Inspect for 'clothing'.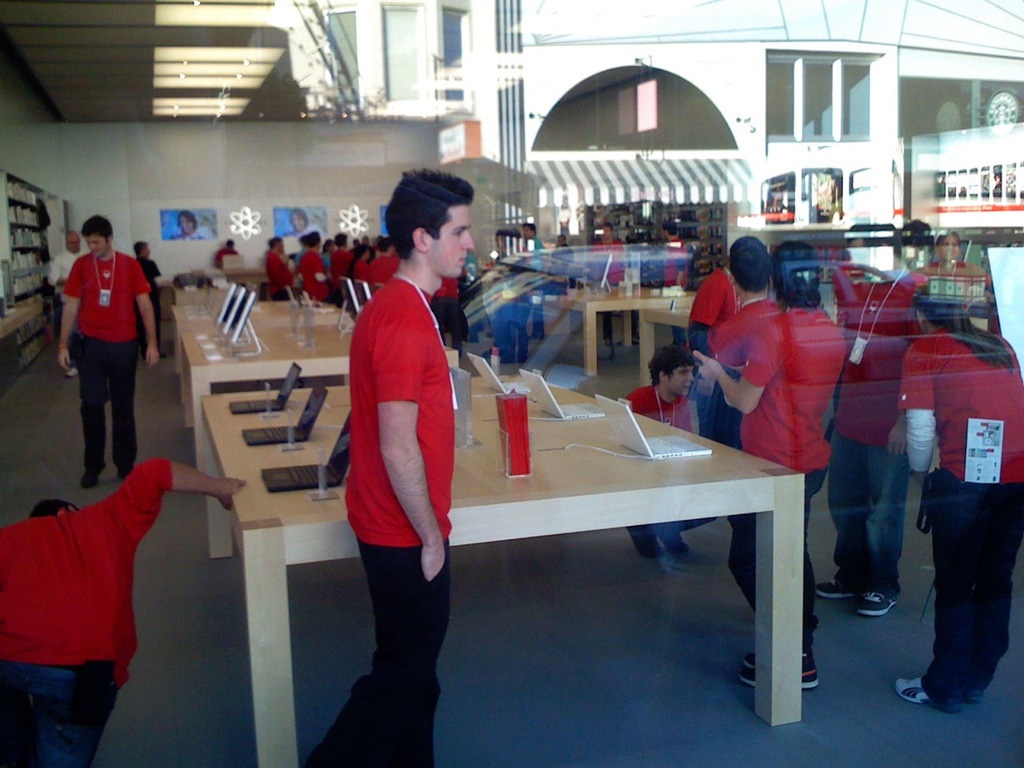
Inspection: <region>663, 239, 690, 346</region>.
